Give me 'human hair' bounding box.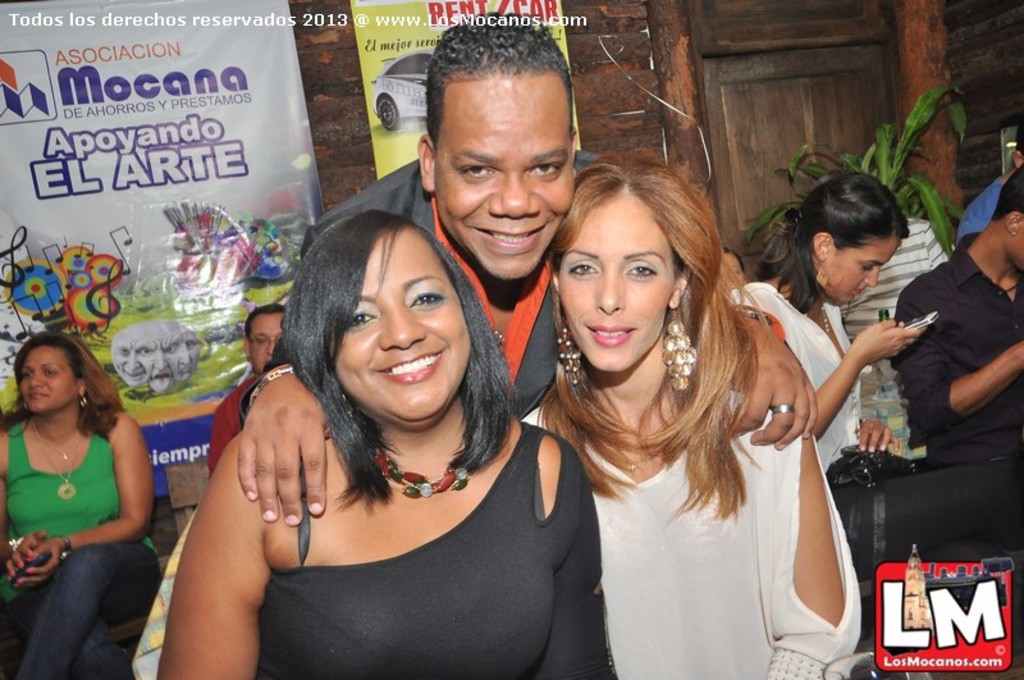
(x1=1014, y1=120, x2=1023, y2=155).
